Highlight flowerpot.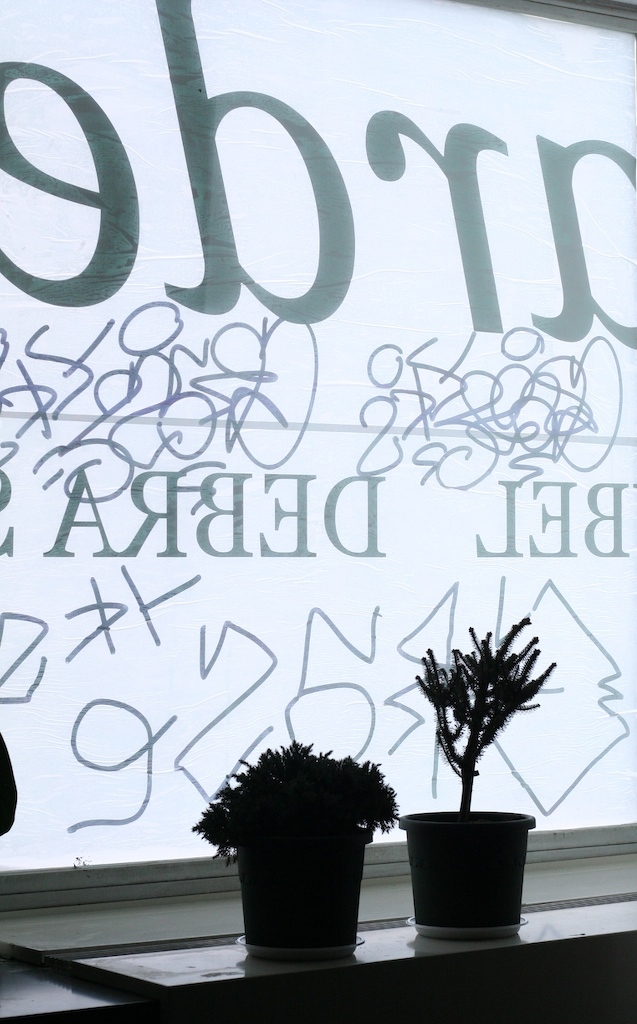
Highlighted region: {"left": 214, "top": 771, "right": 397, "bottom": 953}.
